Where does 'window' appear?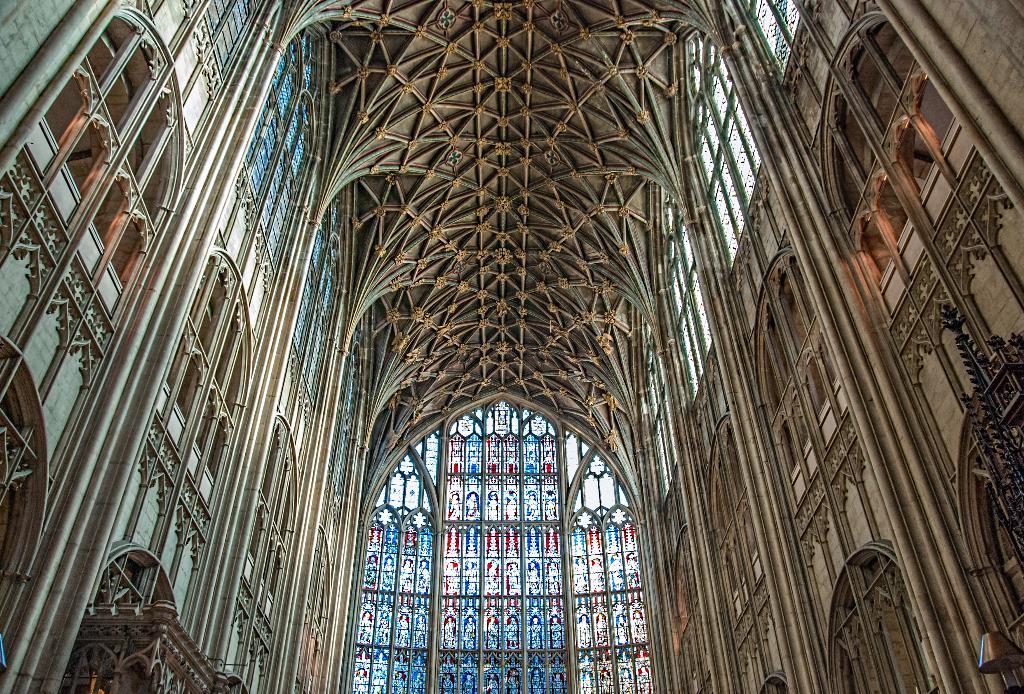
Appears at 835,556,943,693.
